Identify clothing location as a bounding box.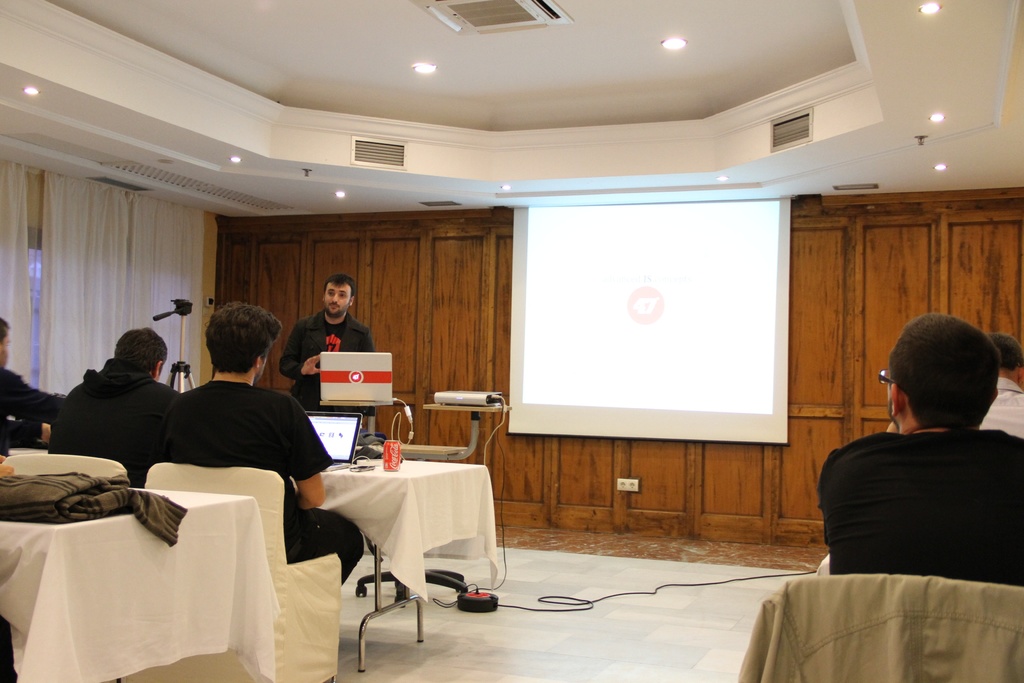
[267,309,384,415].
